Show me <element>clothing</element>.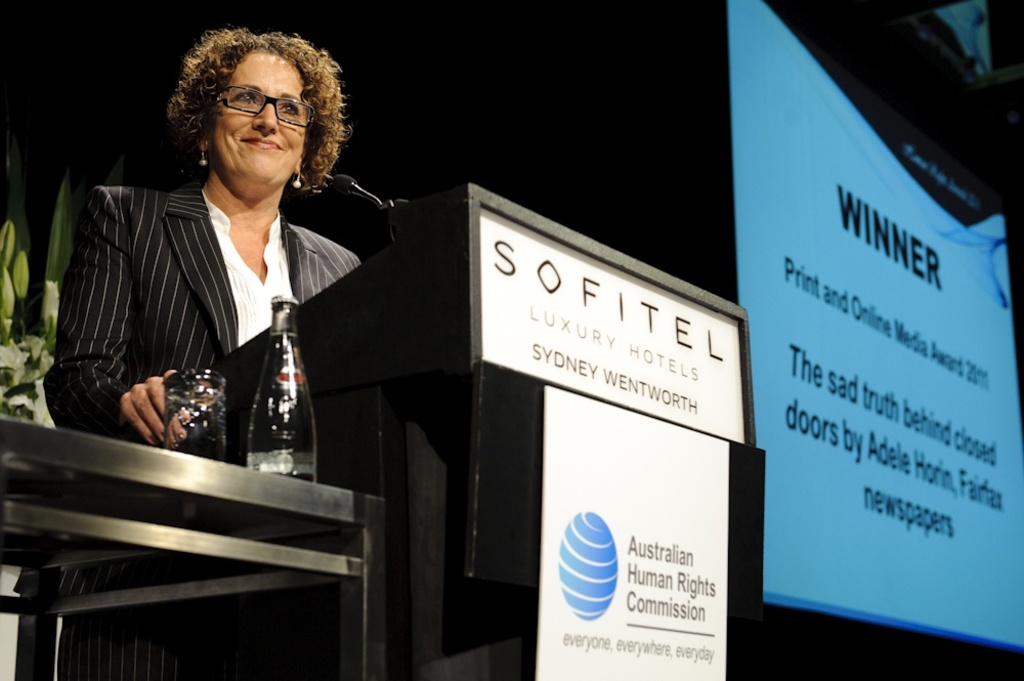
<element>clothing</element> is here: l=61, t=135, r=390, b=467.
